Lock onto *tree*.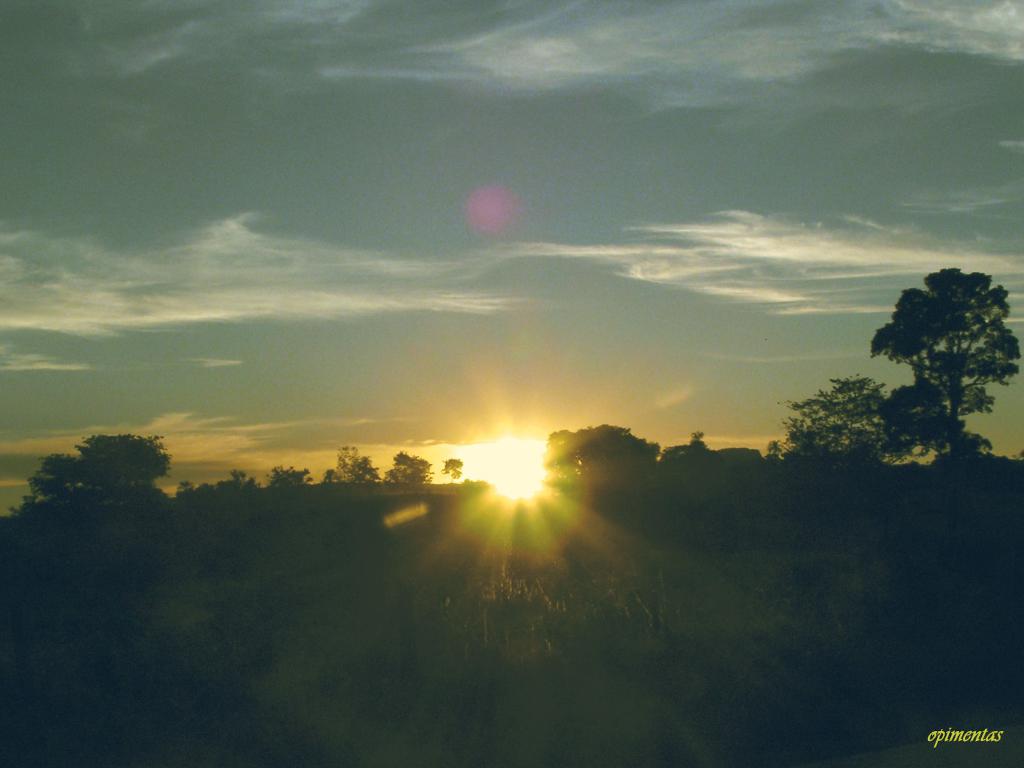
Locked: Rect(691, 430, 710, 449).
